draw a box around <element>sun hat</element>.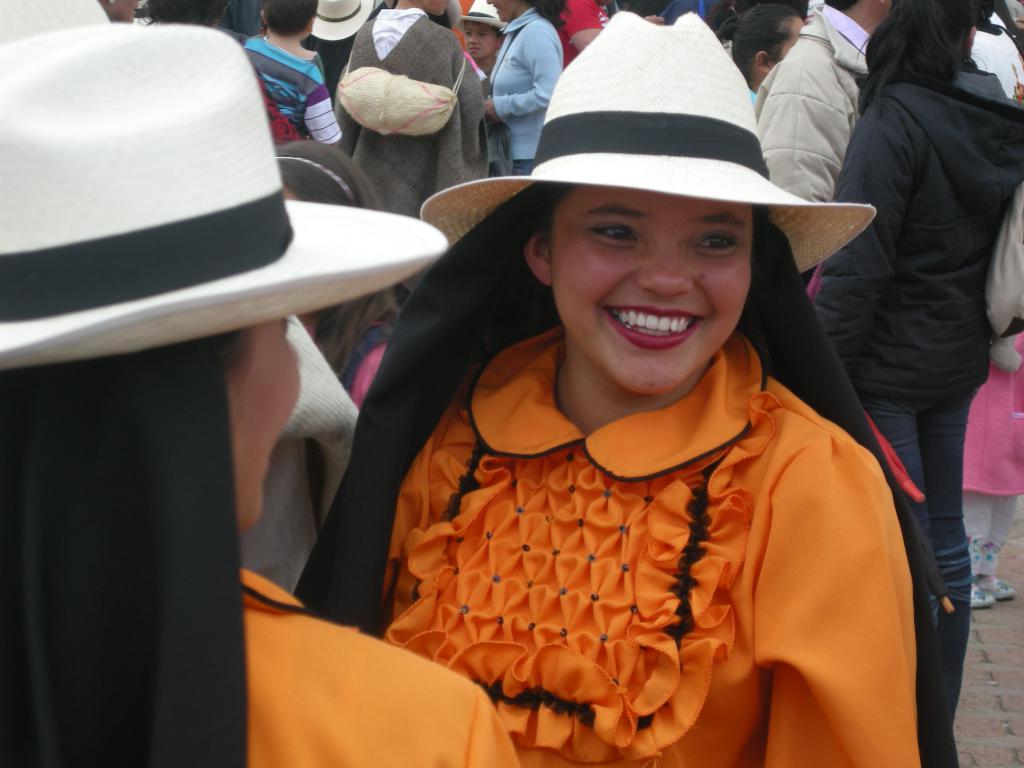
(x1=0, y1=0, x2=117, y2=50).
